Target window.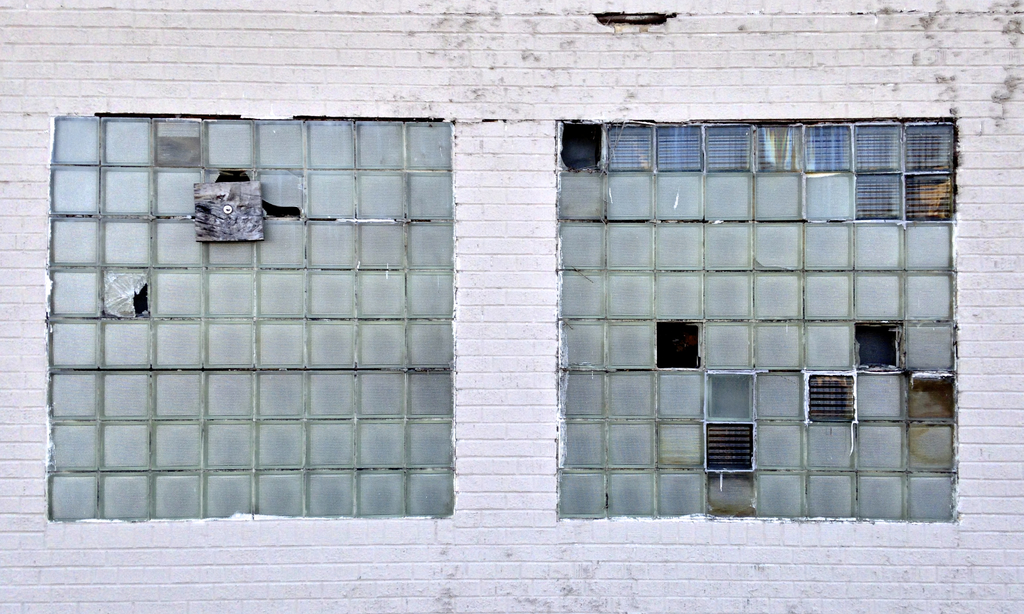
Target region: <box>39,117,451,518</box>.
